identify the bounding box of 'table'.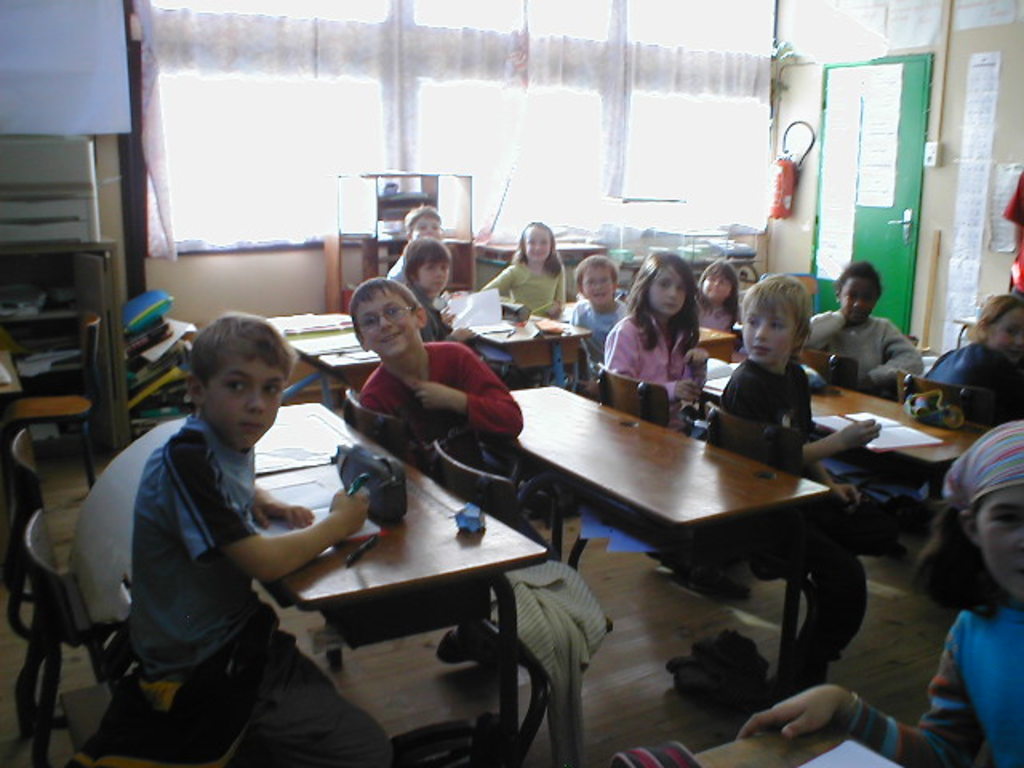
rect(699, 376, 1000, 496).
